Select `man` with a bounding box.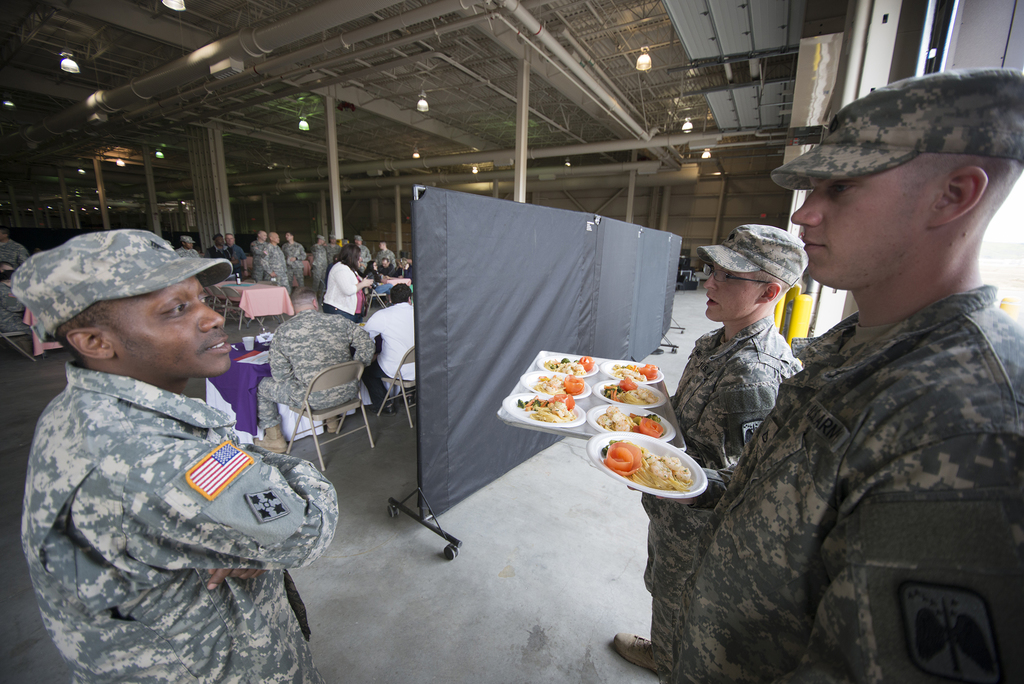
[263,231,290,293].
